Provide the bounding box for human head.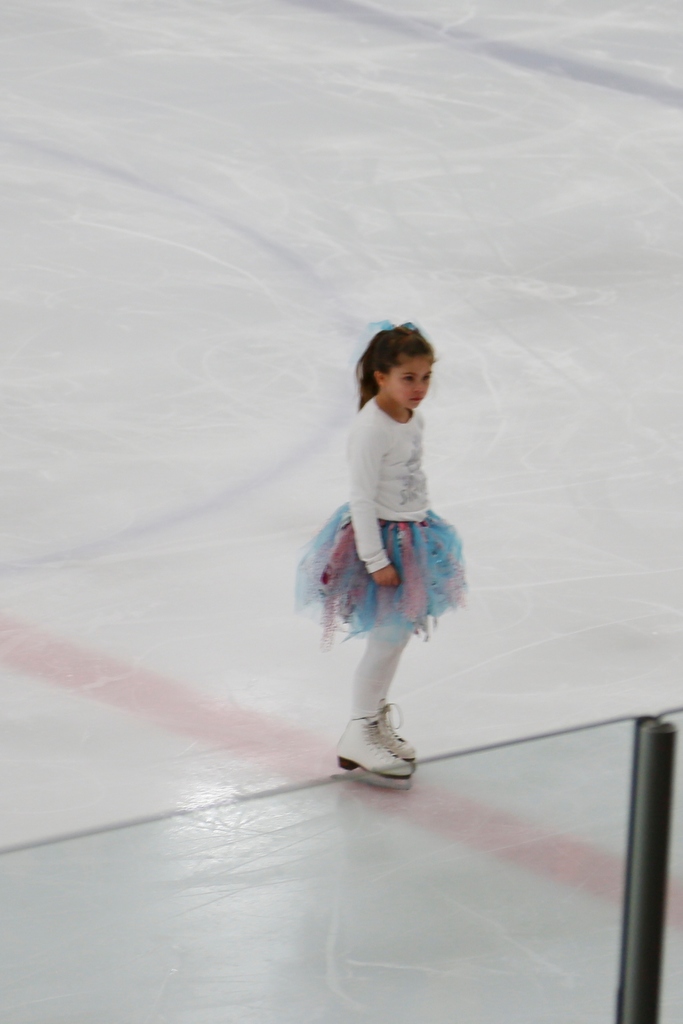
[x1=355, y1=312, x2=433, y2=408].
